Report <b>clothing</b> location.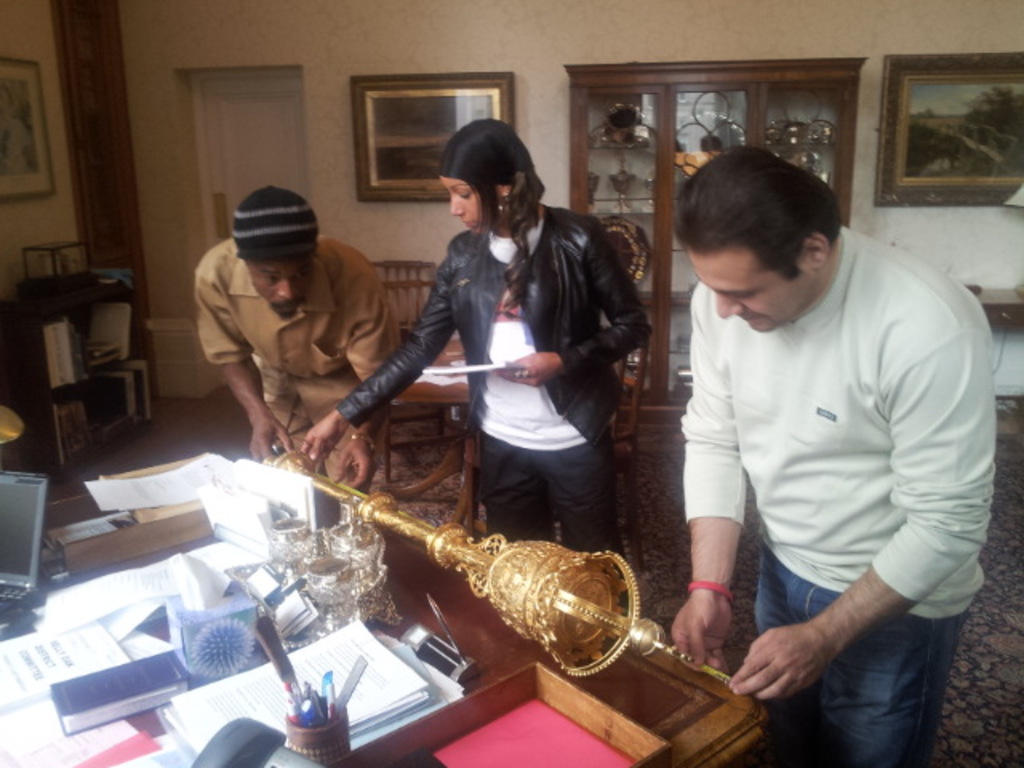
Report: bbox=[677, 218, 986, 766].
